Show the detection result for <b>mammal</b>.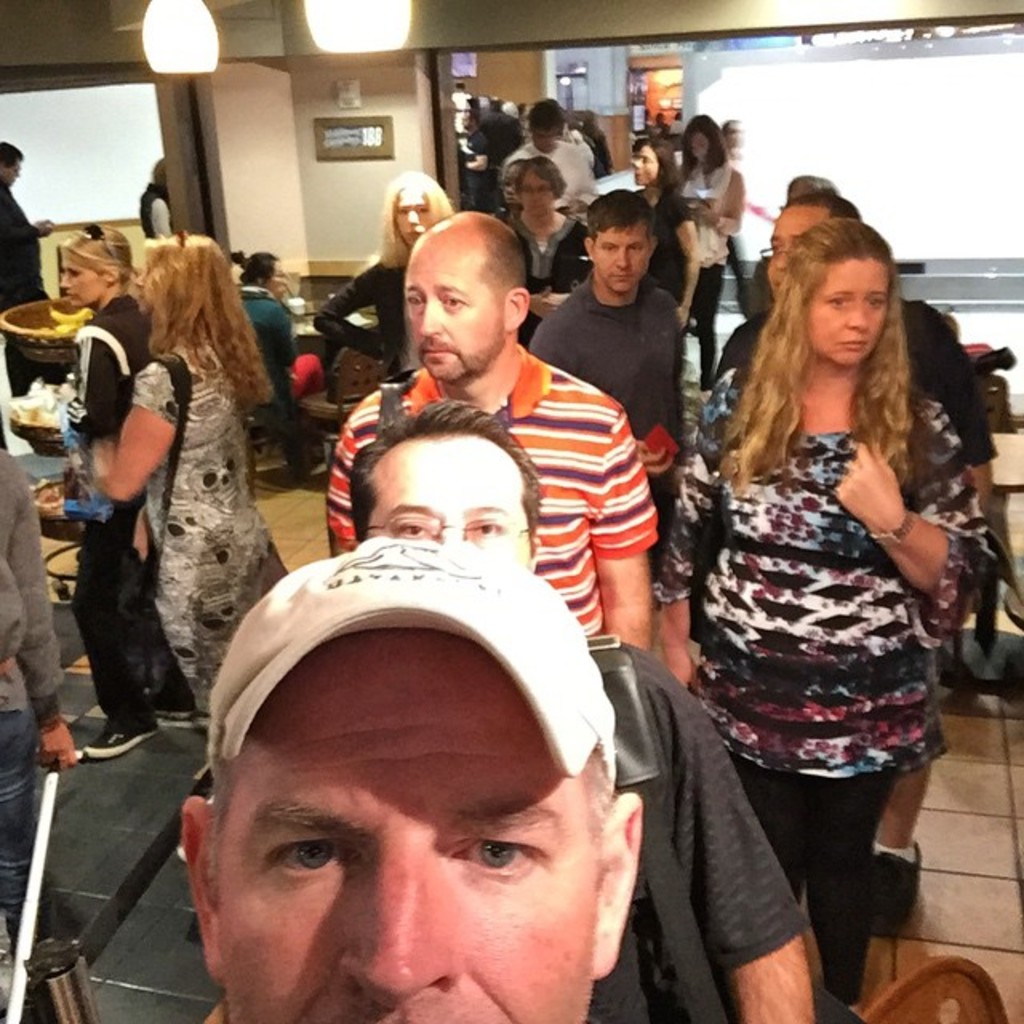
<bbox>88, 230, 270, 720</bbox>.
